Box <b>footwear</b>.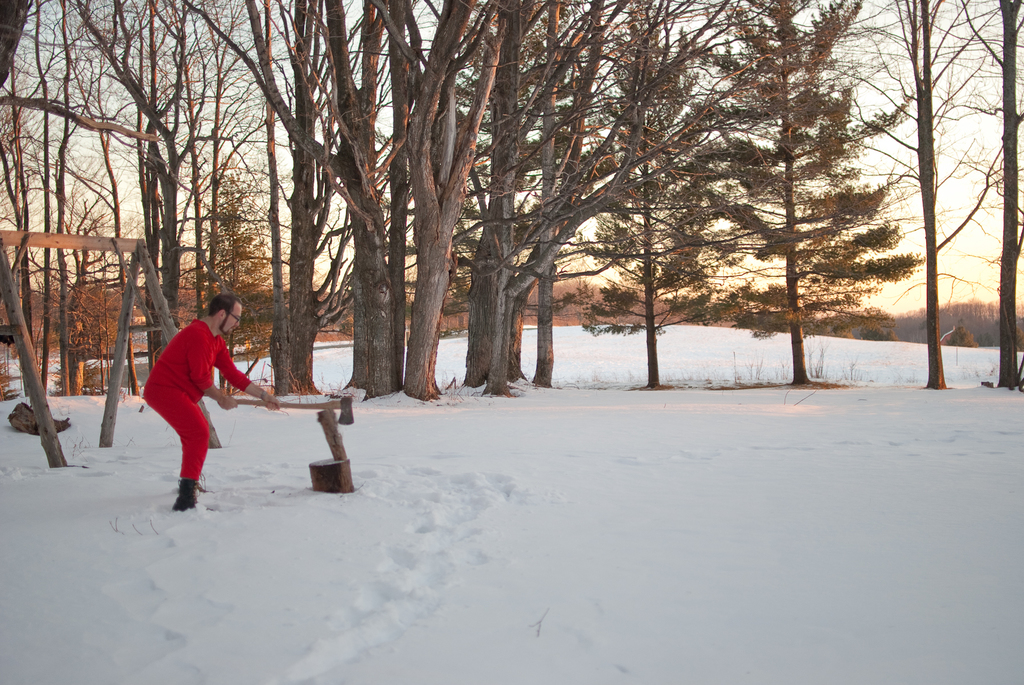
left=173, top=479, right=212, bottom=510.
